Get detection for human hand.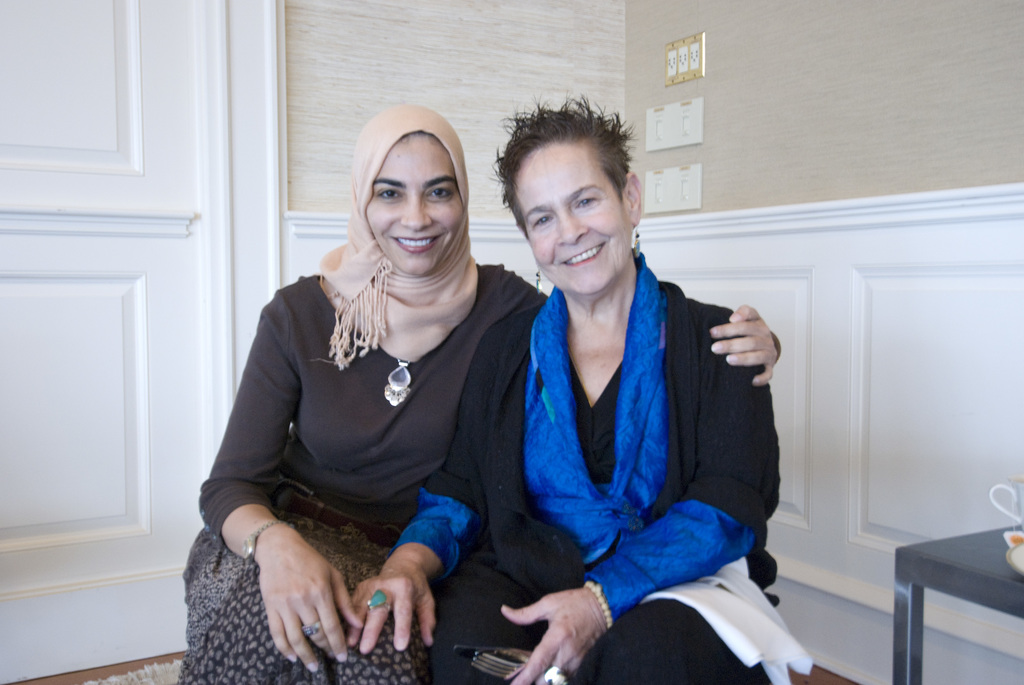
Detection: x1=253, y1=538, x2=366, y2=678.
